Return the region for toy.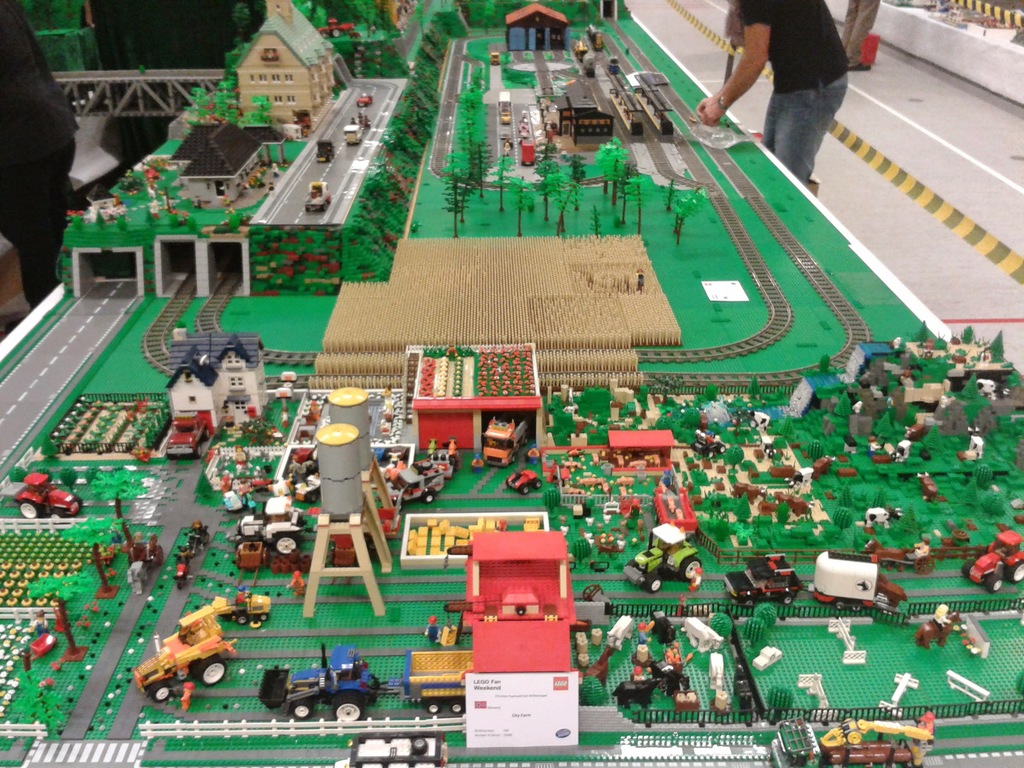
<box>633,497,641,519</box>.
